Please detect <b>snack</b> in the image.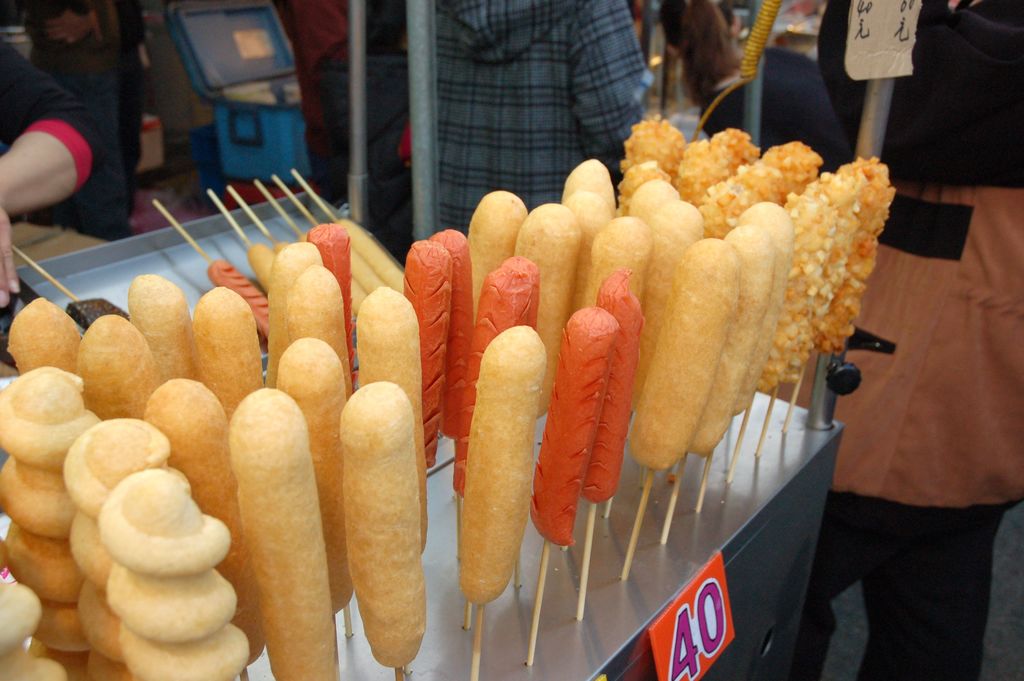
673/226/774/541.
